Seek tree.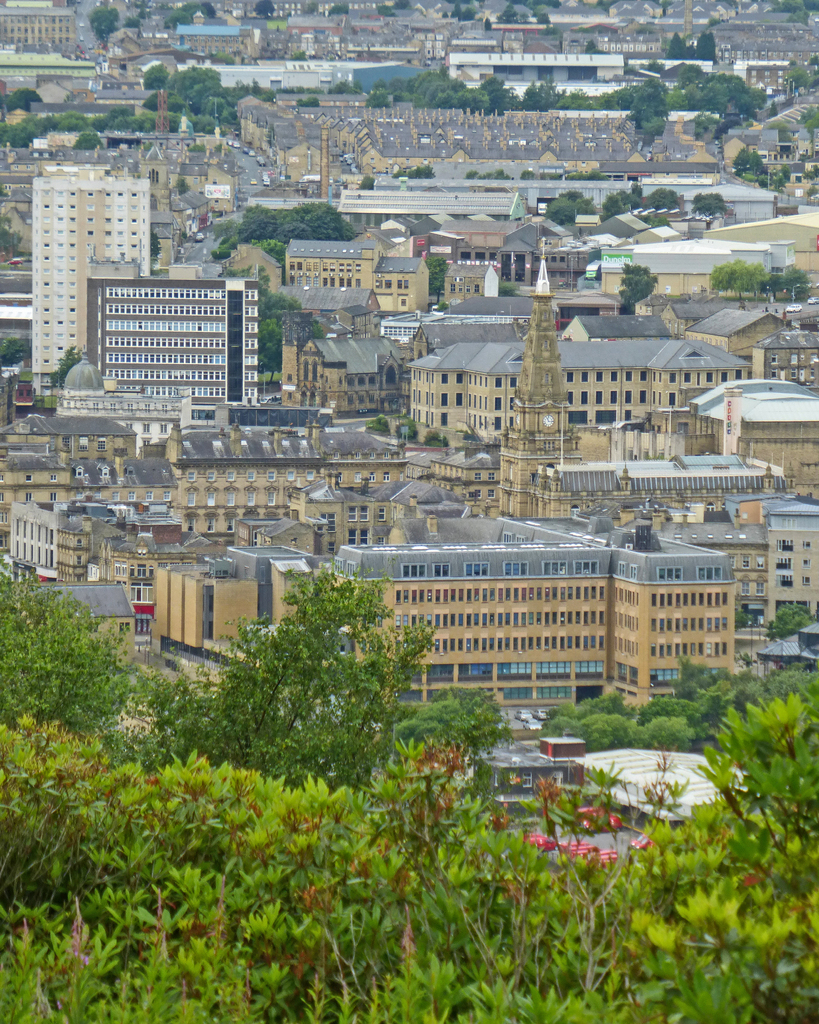
<region>0, 87, 32, 120</region>.
